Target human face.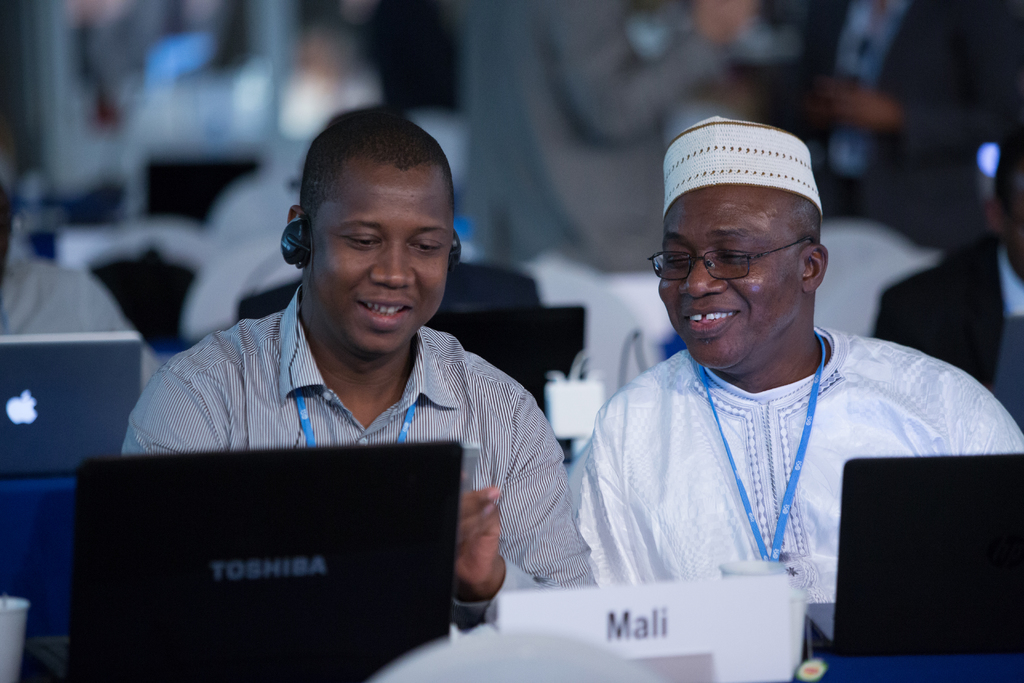
Target region: x1=316 y1=172 x2=452 y2=353.
